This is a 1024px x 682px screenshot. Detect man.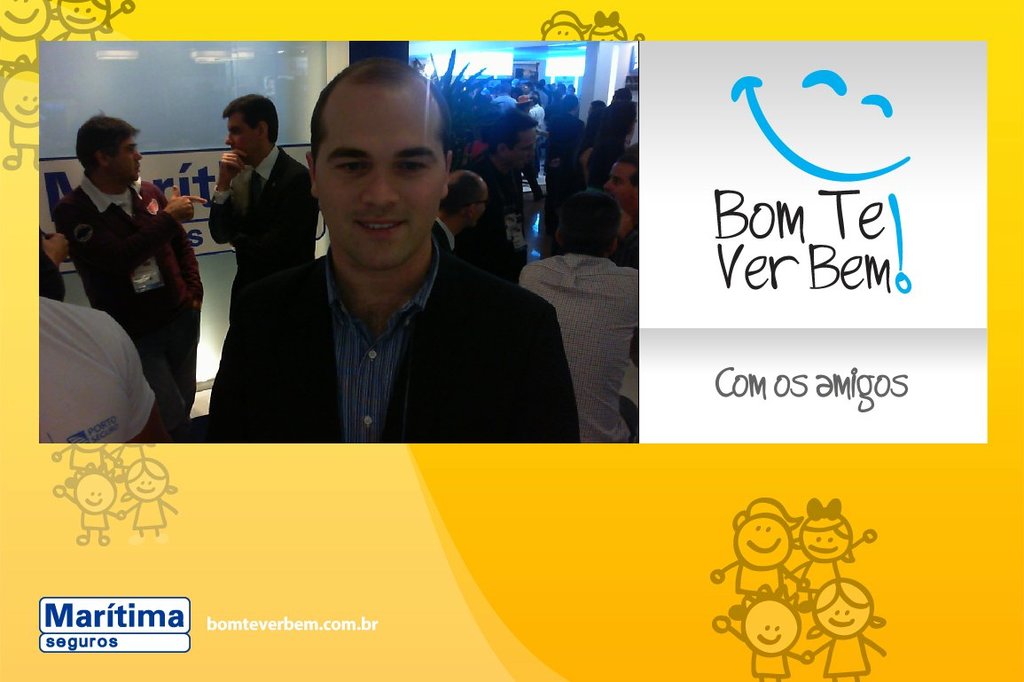
(x1=57, y1=108, x2=210, y2=441).
